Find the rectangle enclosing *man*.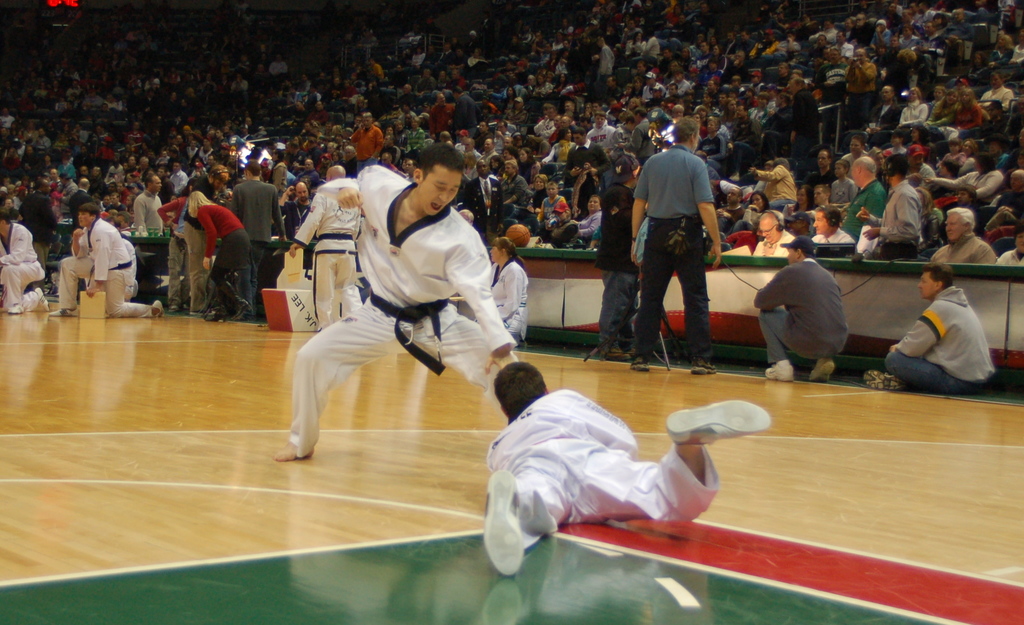
{"x1": 269, "y1": 144, "x2": 518, "y2": 464}.
